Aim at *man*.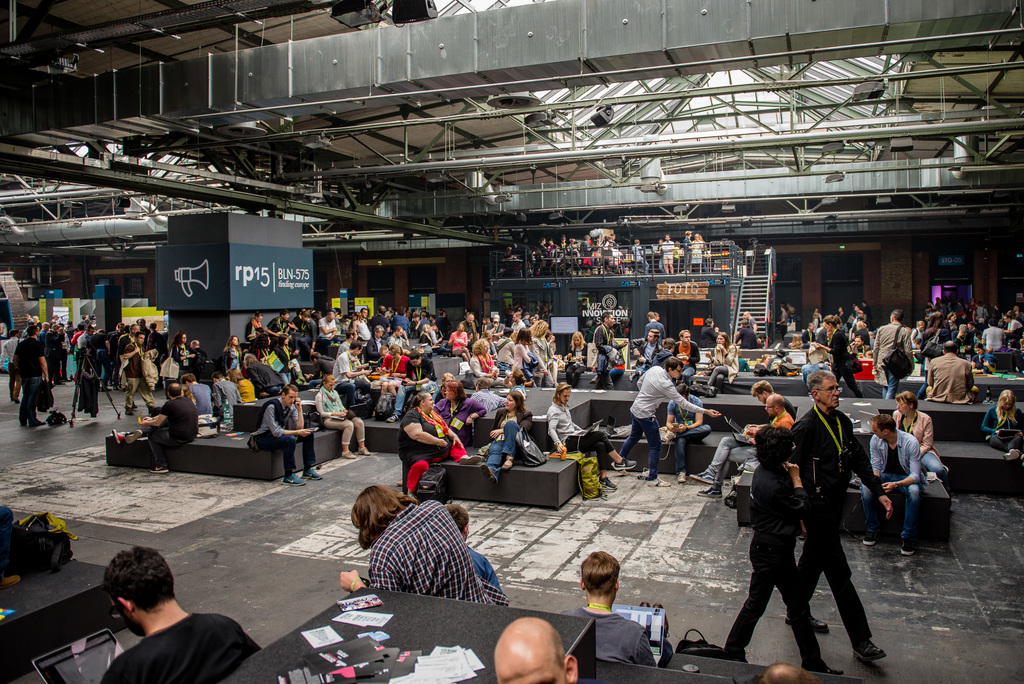
Aimed at <bbox>656, 238, 666, 271</bbox>.
